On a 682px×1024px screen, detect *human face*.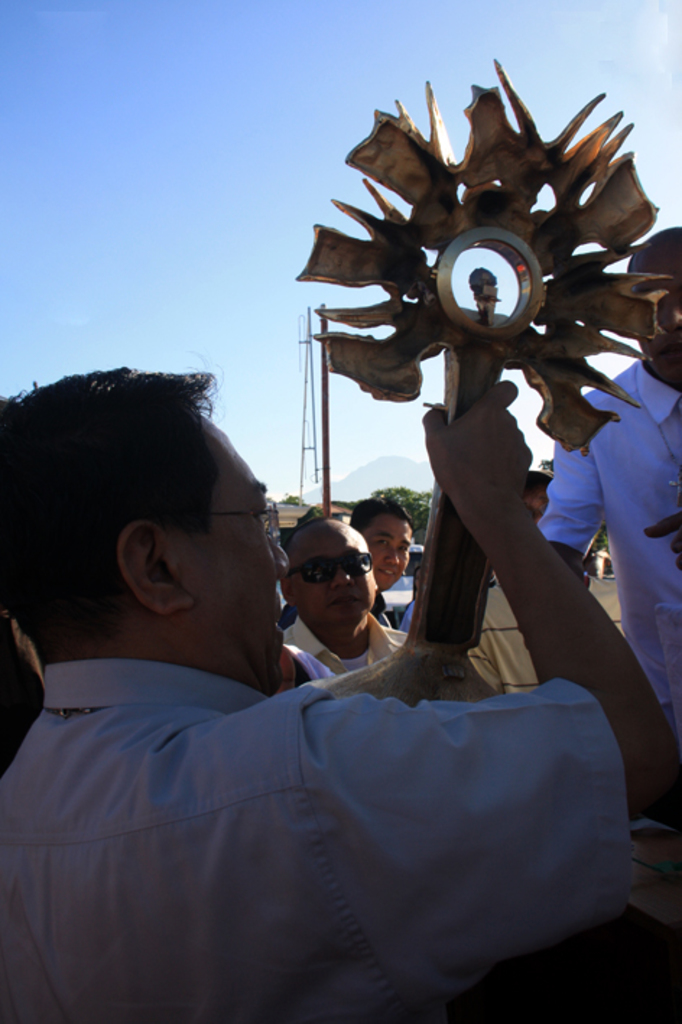
<bbox>286, 527, 380, 633</bbox>.
